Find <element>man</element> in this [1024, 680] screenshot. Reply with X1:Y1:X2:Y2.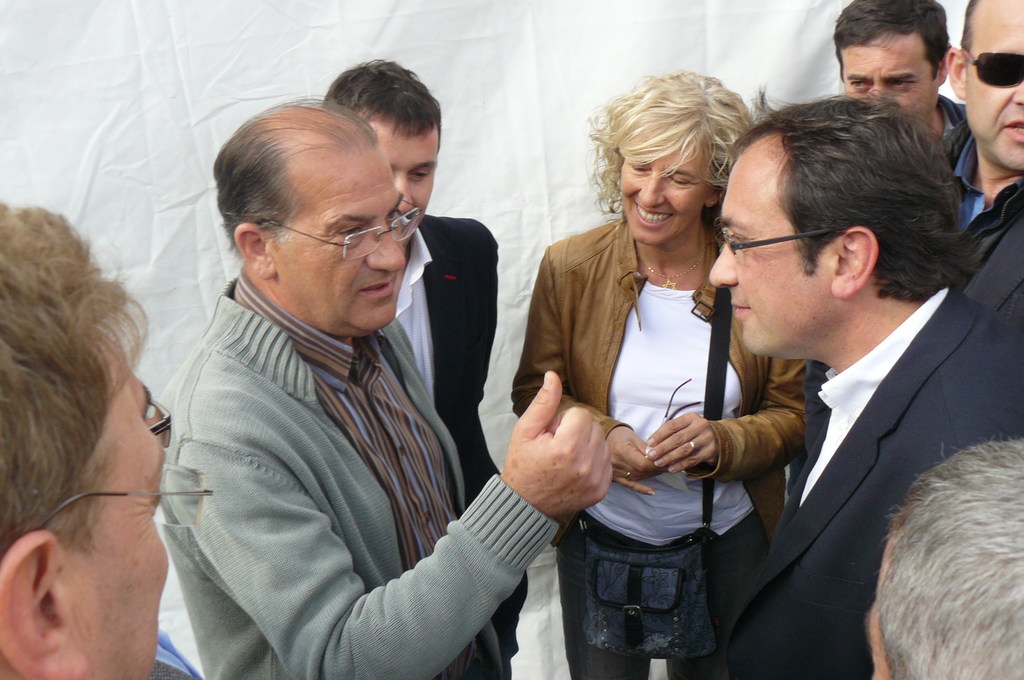
945:0:1023:317.
